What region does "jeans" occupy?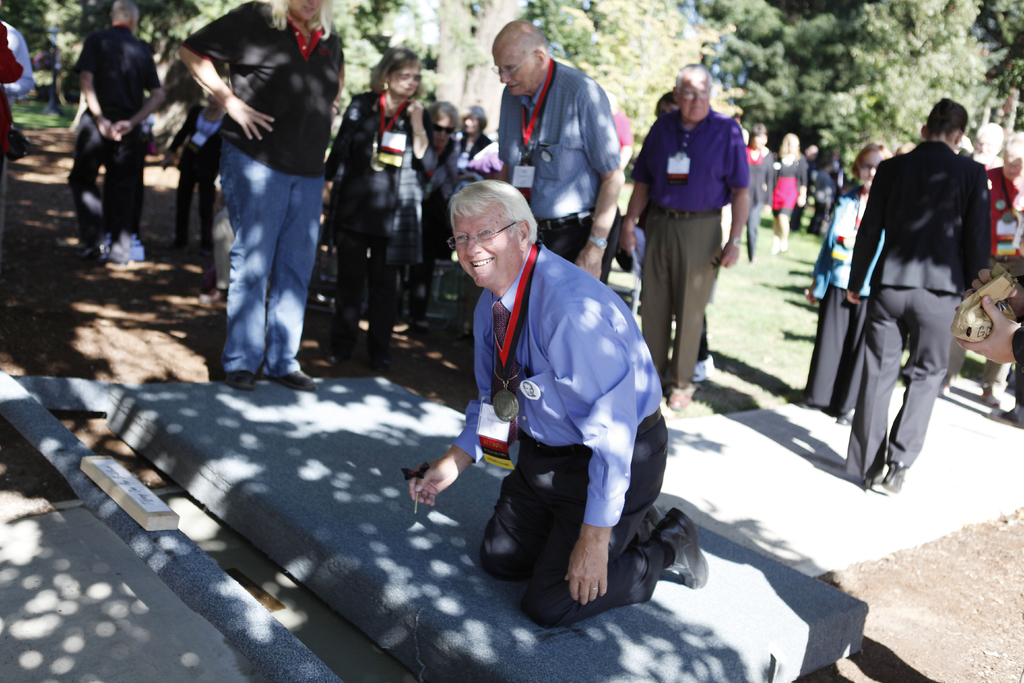
locate(221, 137, 317, 372).
